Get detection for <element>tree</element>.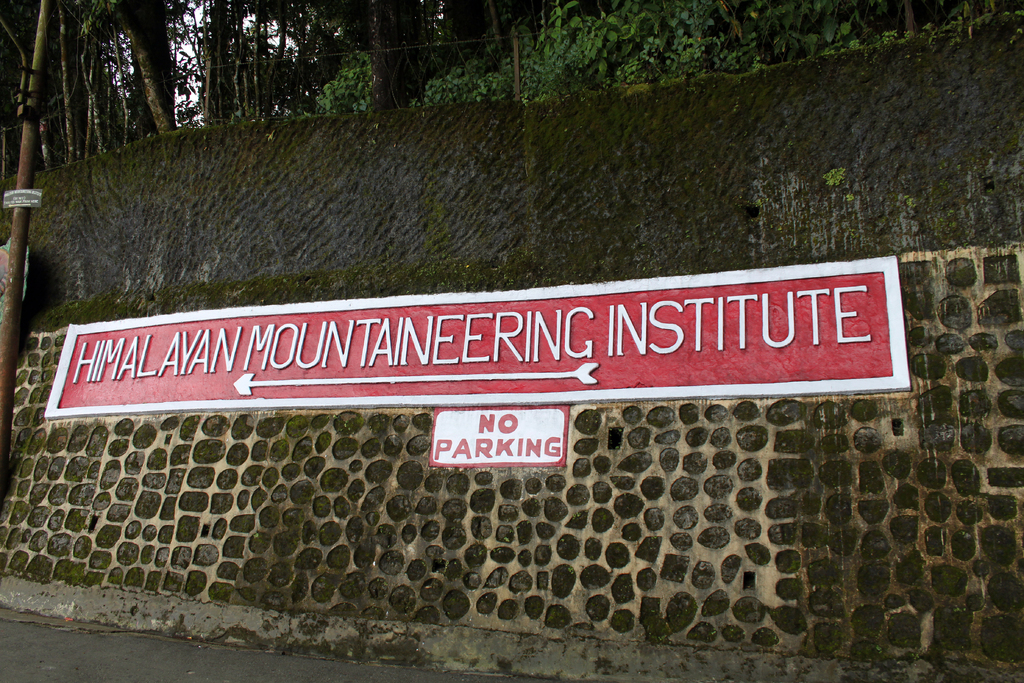
Detection: <bbox>191, 0, 234, 133</bbox>.
